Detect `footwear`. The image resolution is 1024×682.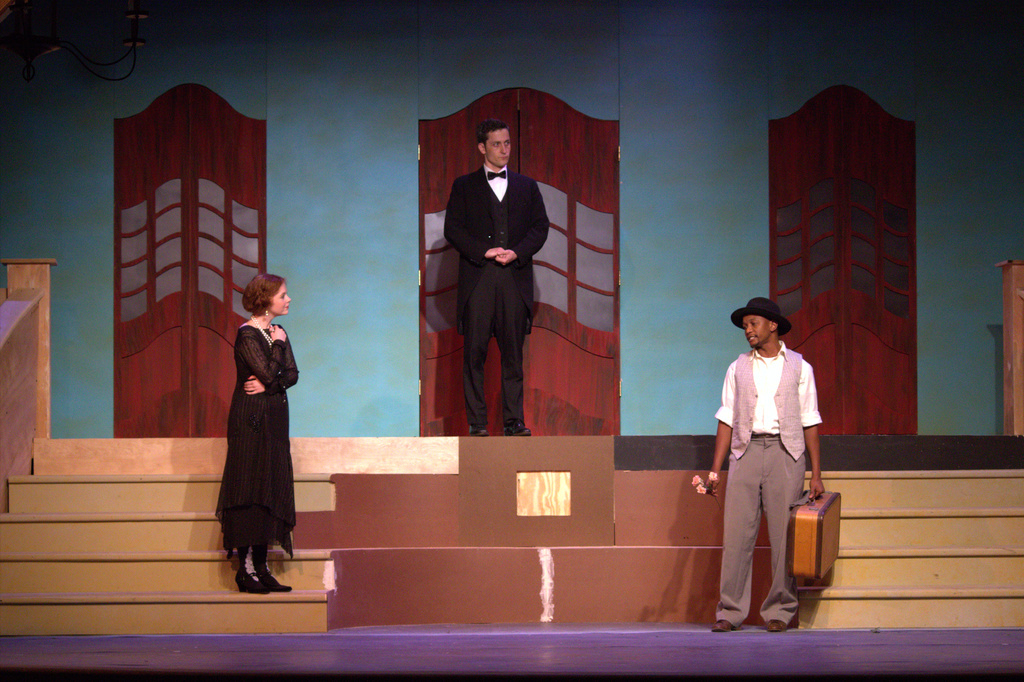
237 564 270 593.
